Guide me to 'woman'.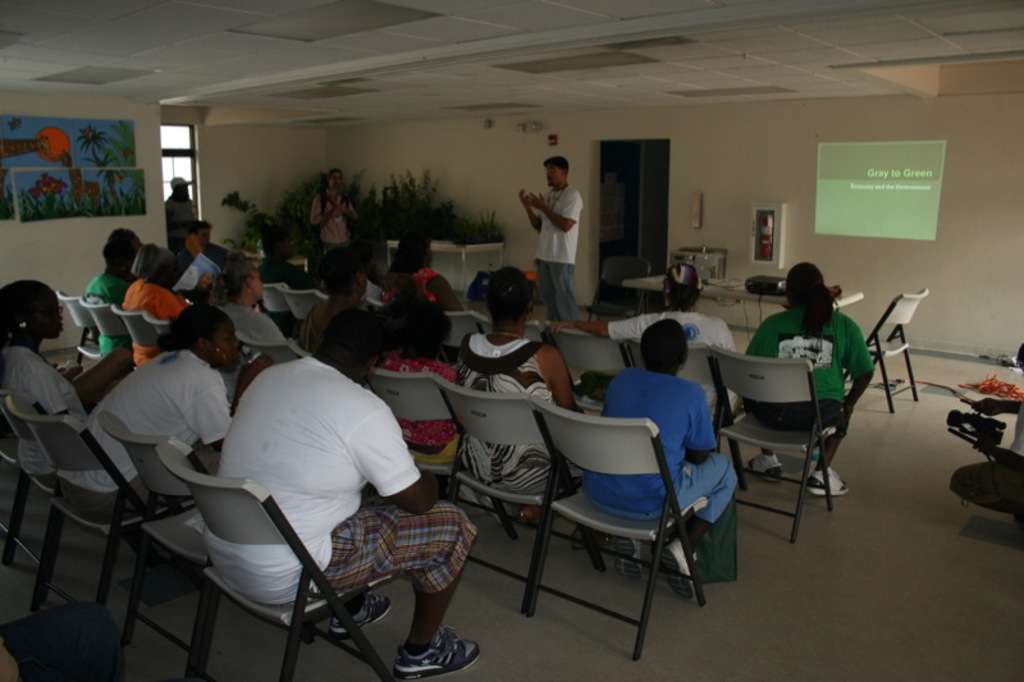
Guidance: <bbox>111, 237, 195, 363</bbox>.
